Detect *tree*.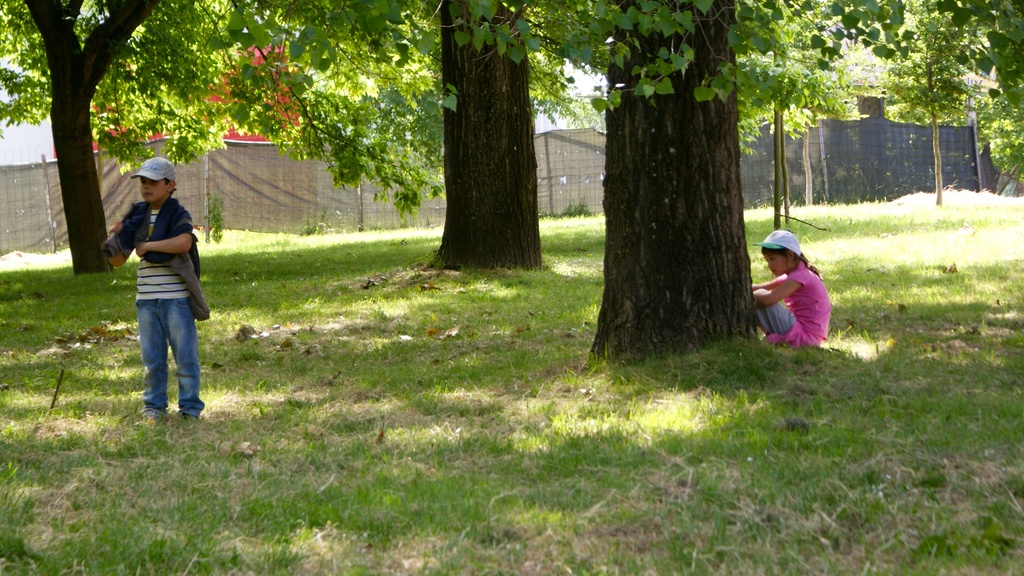
Detected at box(485, 0, 1023, 363).
